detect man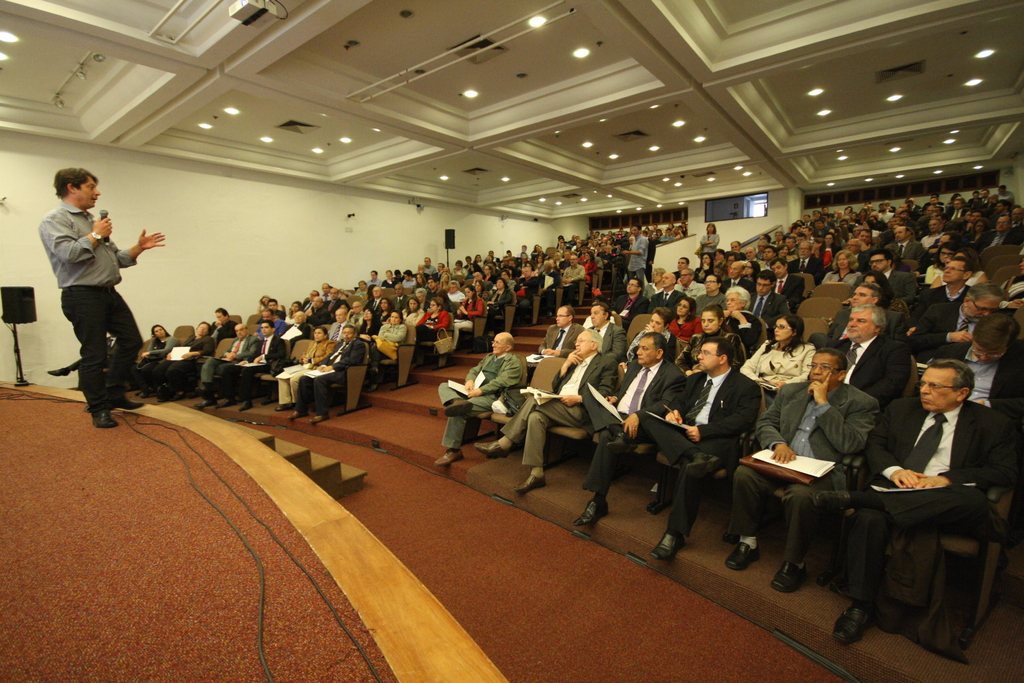
(980, 188, 996, 204)
